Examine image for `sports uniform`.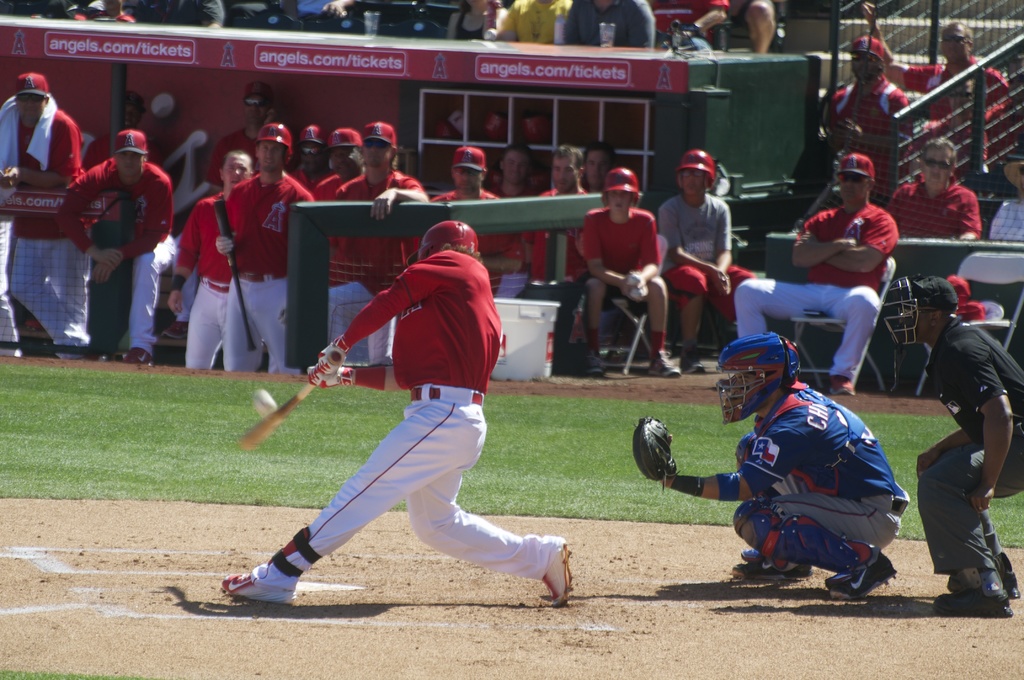
Examination result: BBox(577, 205, 659, 302).
